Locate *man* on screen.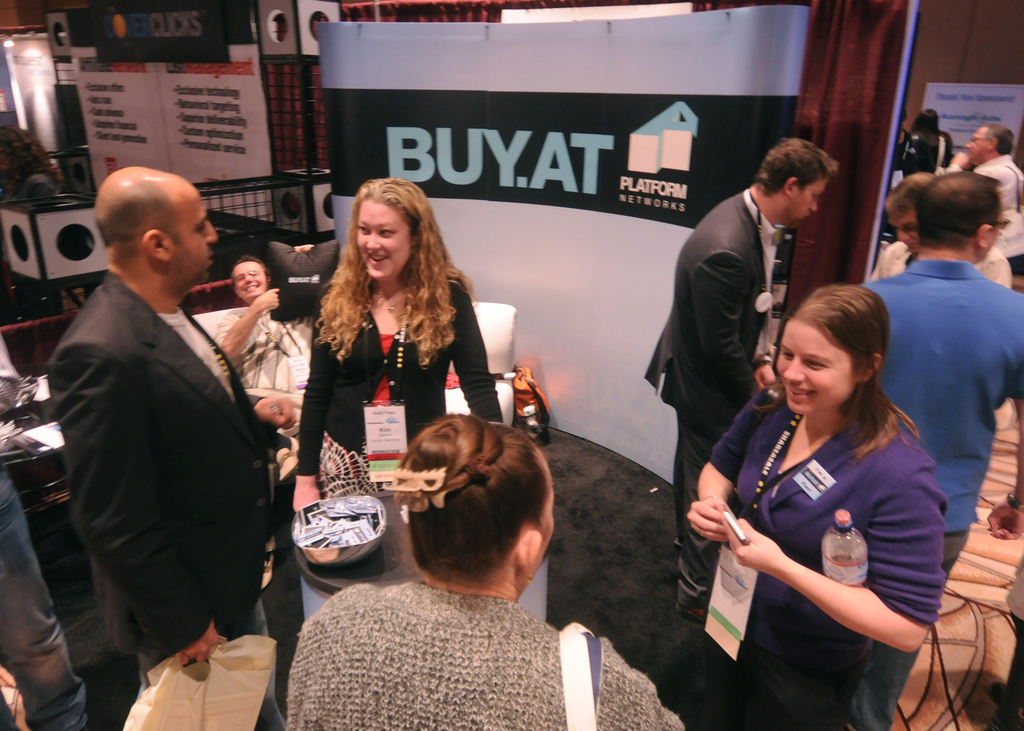
On screen at (x1=939, y1=118, x2=1023, y2=291).
